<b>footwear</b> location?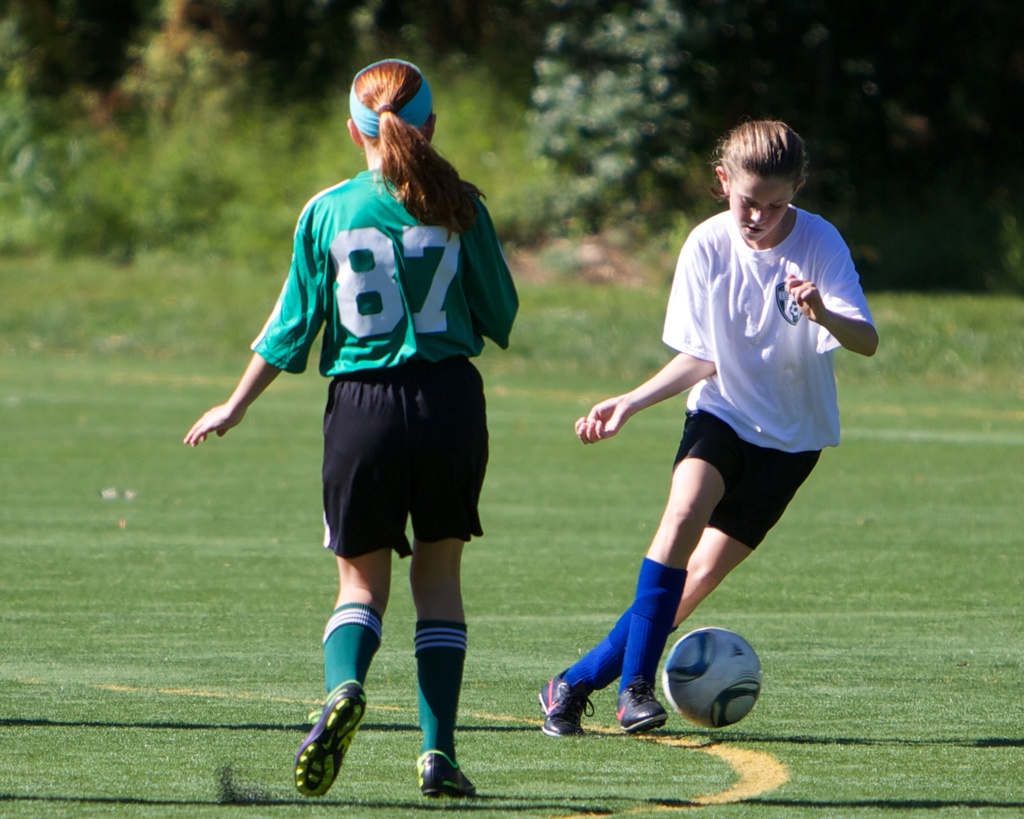
l=540, t=668, r=596, b=742
